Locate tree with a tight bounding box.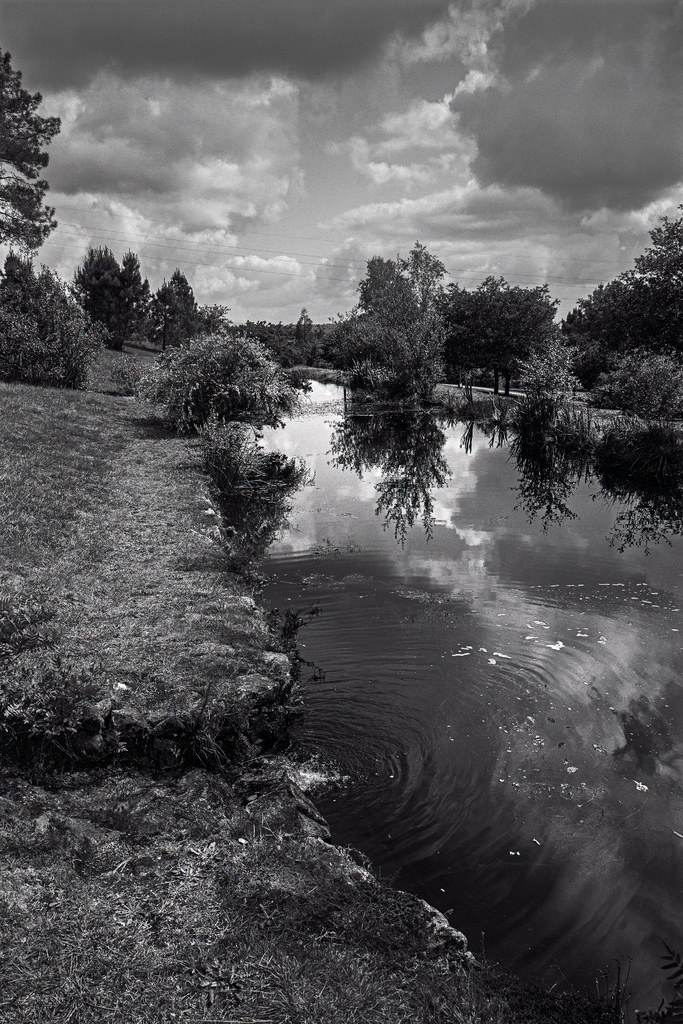
268 304 349 388.
